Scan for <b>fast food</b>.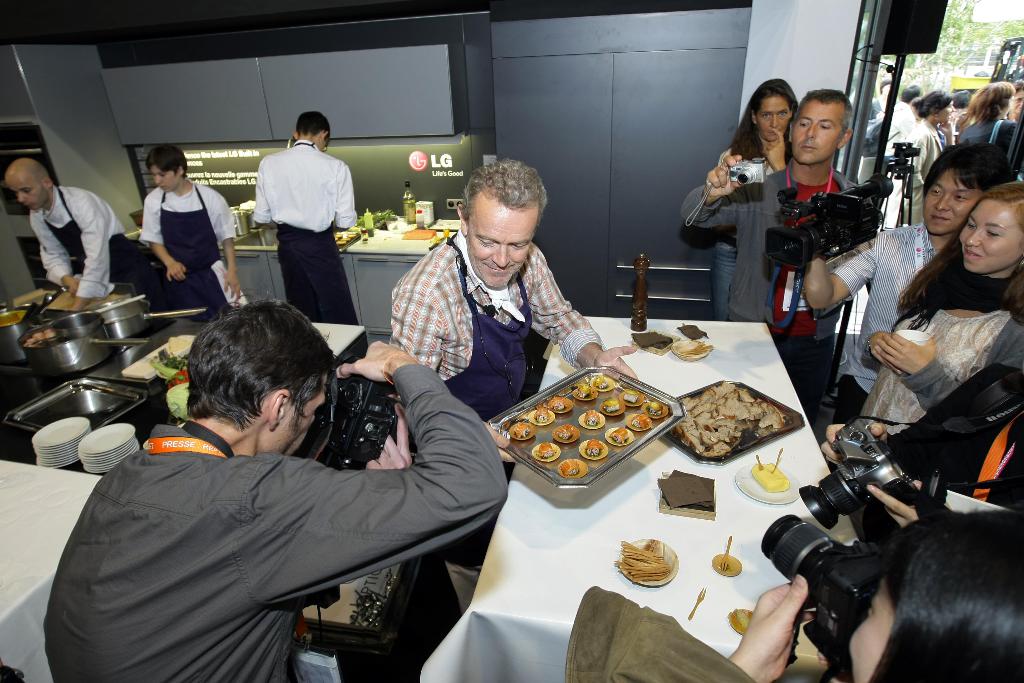
Scan result: rect(680, 374, 796, 468).
